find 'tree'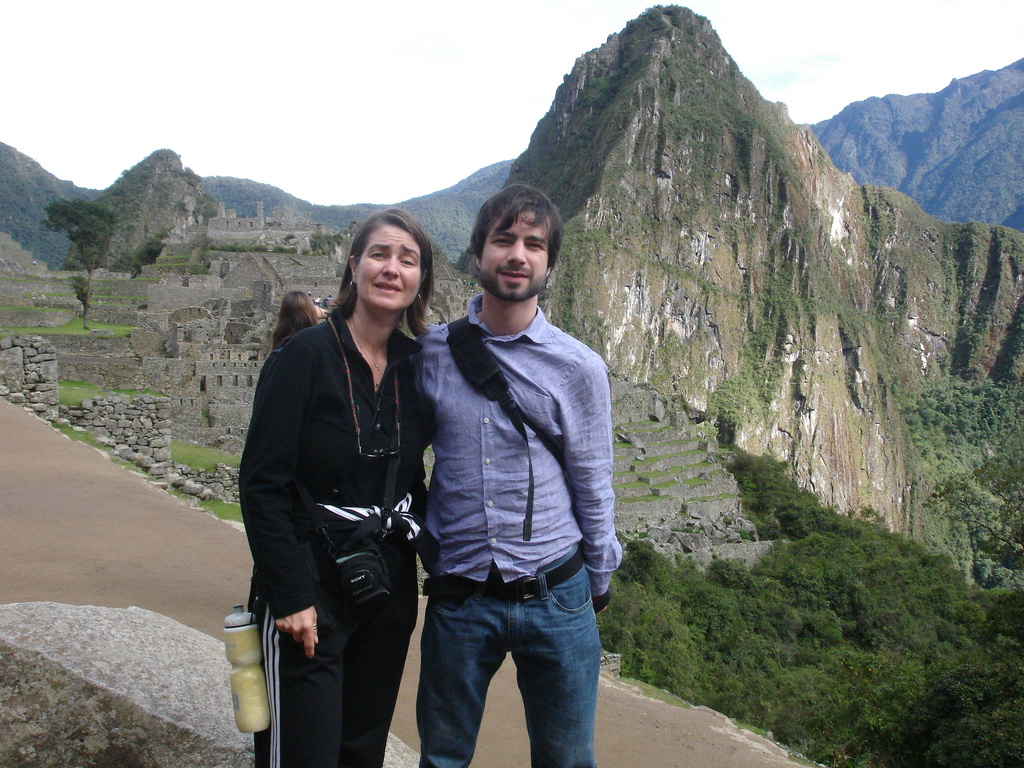
Rect(43, 195, 124, 330)
